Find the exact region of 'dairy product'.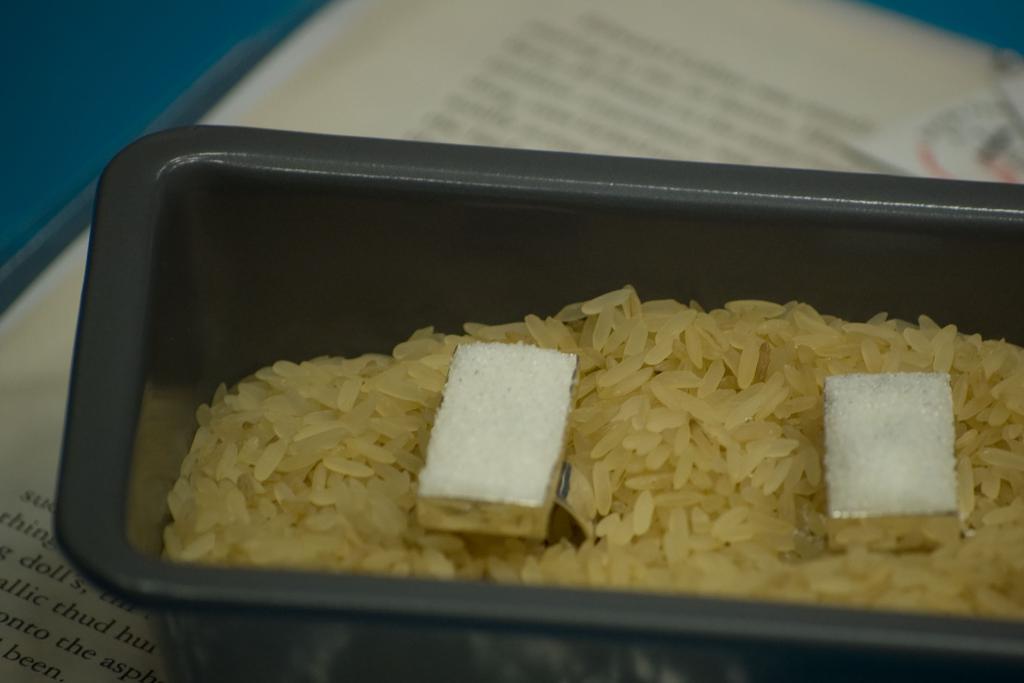
Exact region: (810, 368, 968, 543).
